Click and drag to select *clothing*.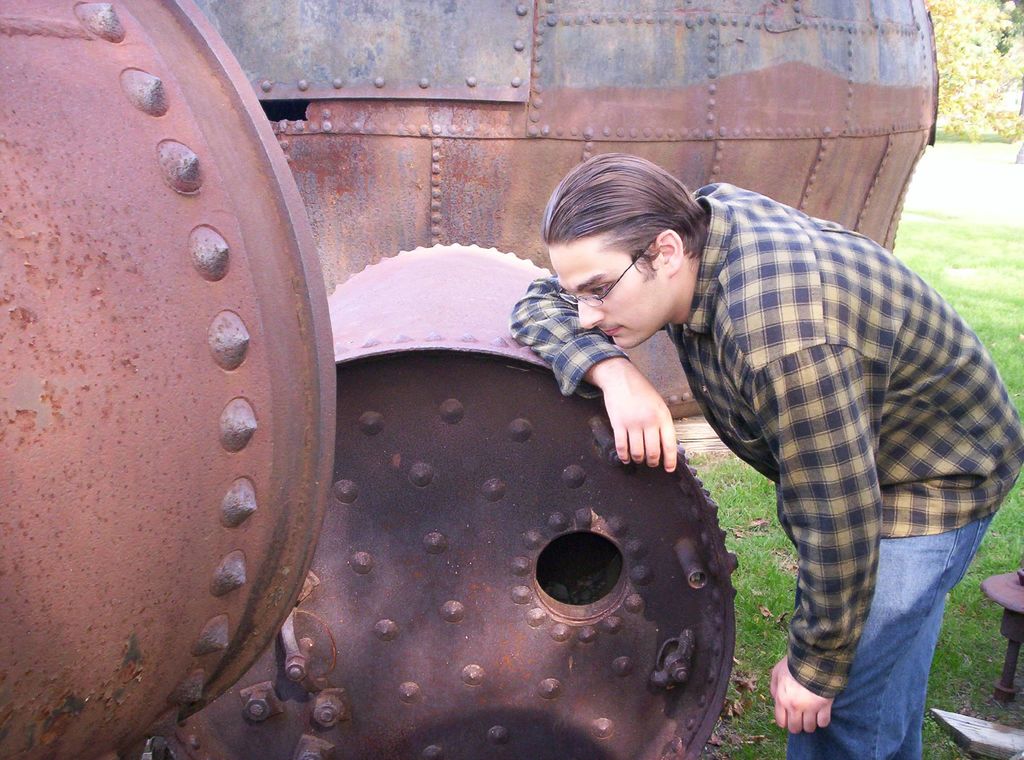
Selection: <region>508, 177, 1023, 759</region>.
